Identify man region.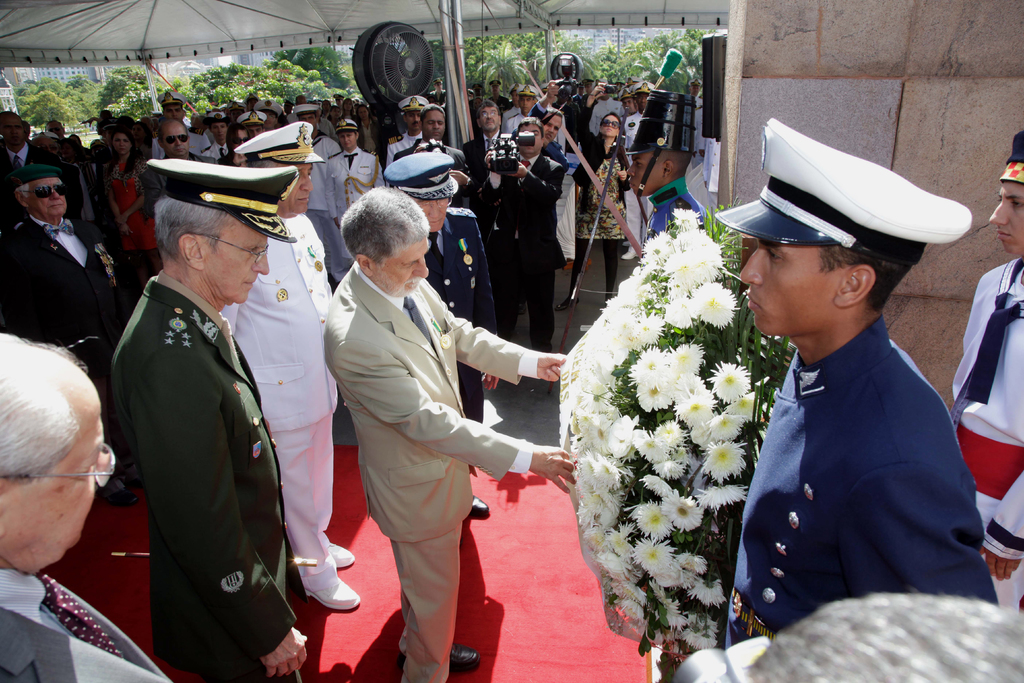
Region: bbox(380, 140, 493, 539).
